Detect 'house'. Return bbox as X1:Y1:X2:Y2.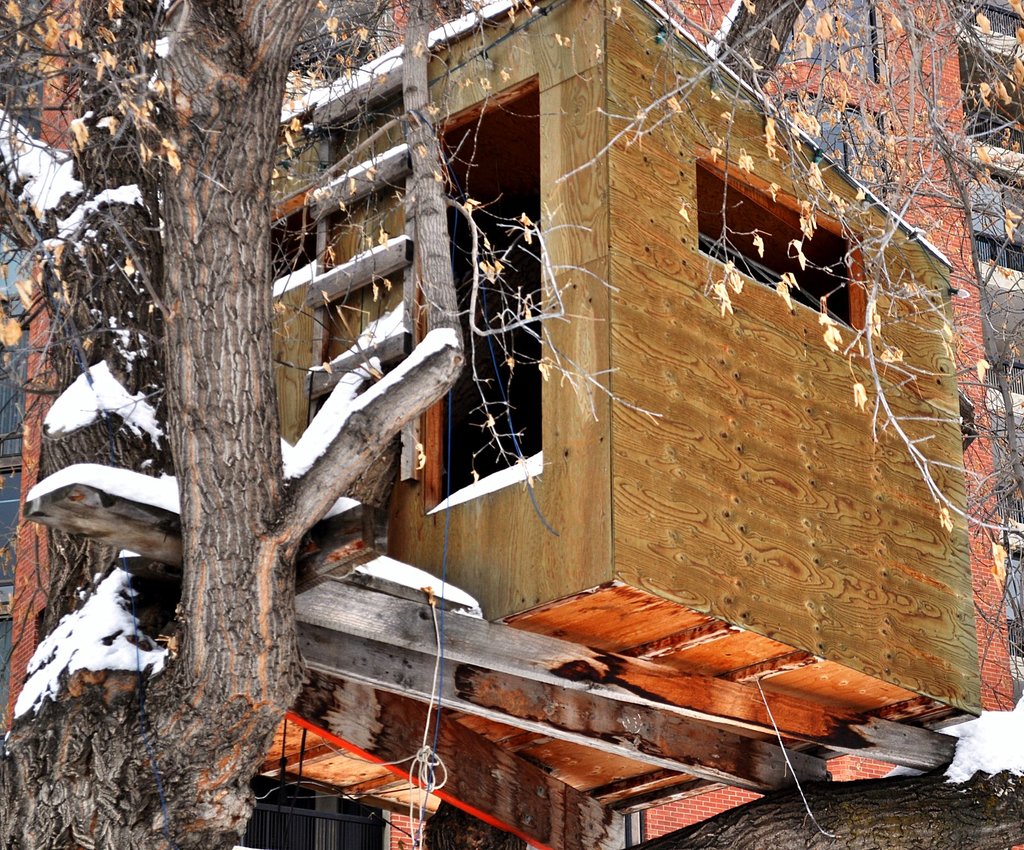
204:0:987:801.
